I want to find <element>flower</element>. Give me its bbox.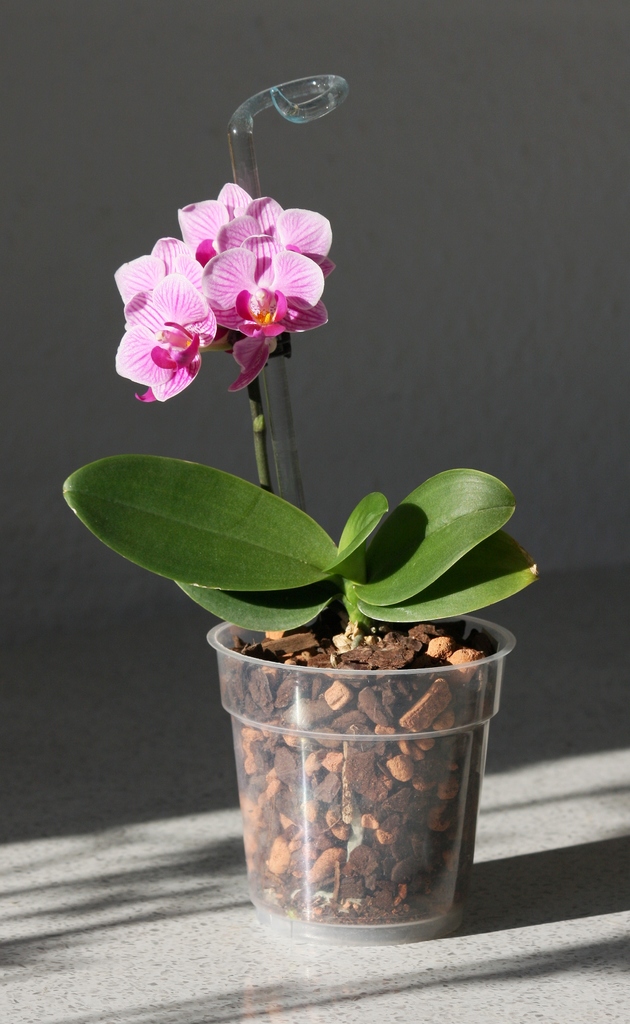
113 232 225 412.
